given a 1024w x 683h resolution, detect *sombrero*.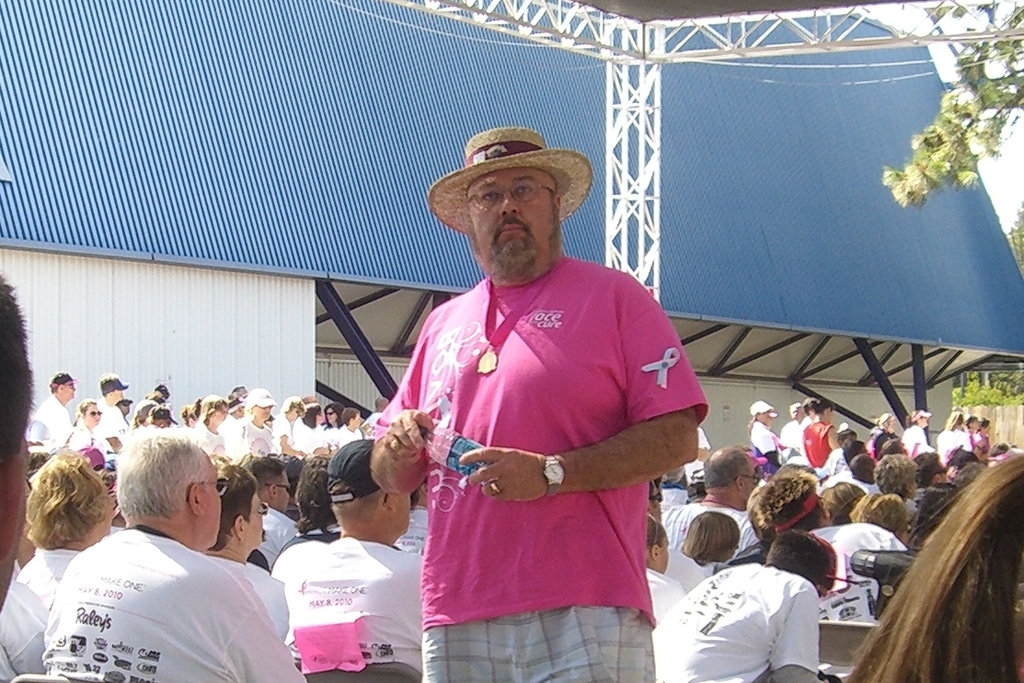
426,121,604,258.
